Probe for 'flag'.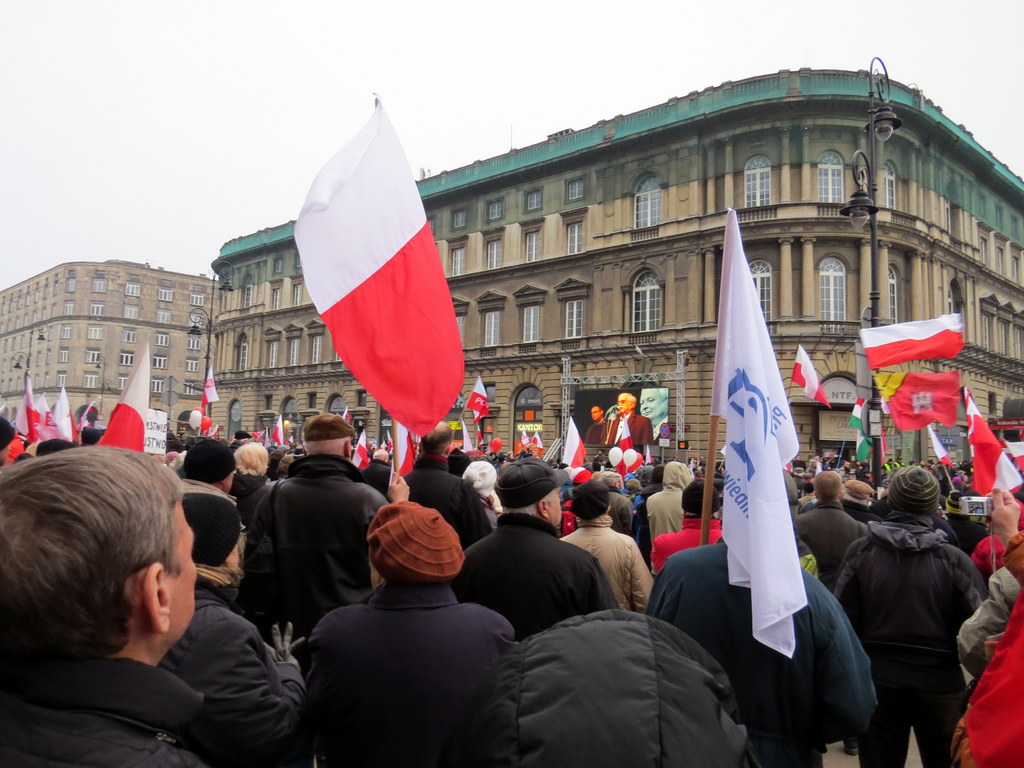
Probe result: bbox(83, 346, 155, 452).
